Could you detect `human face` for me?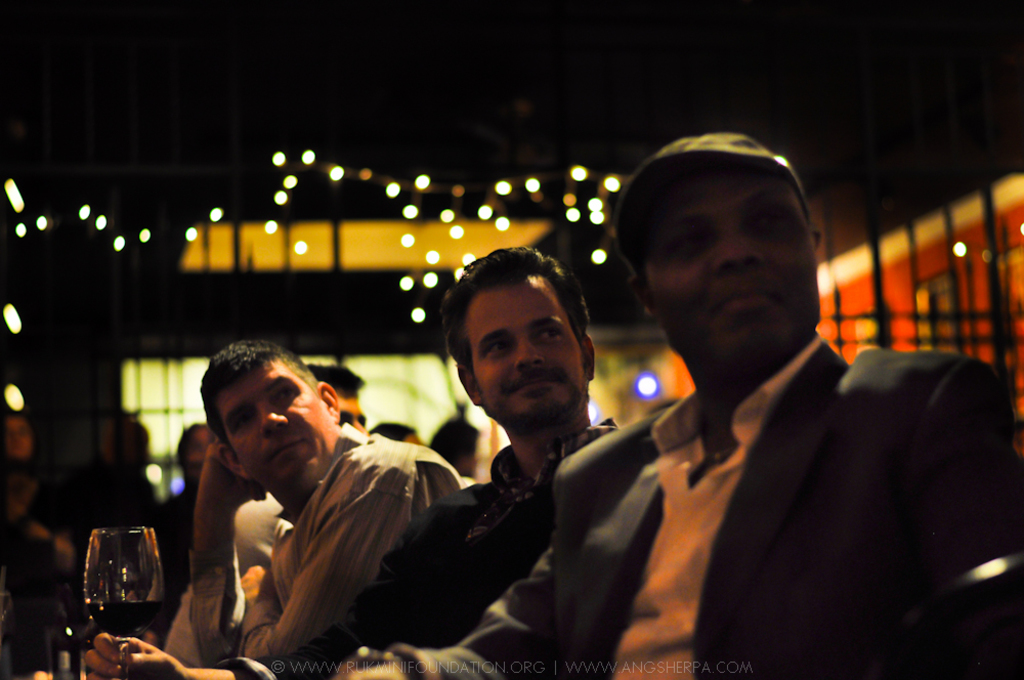
Detection result: 642,177,821,374.
